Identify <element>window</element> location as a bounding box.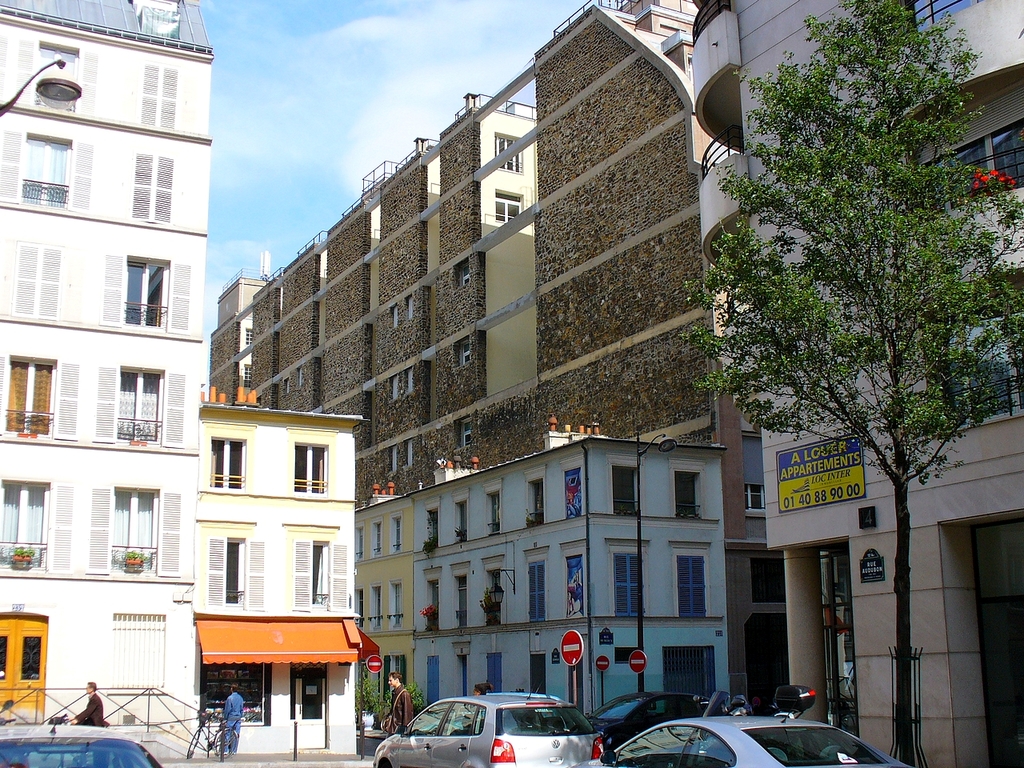
Rect(607, 451, 649, 519).
